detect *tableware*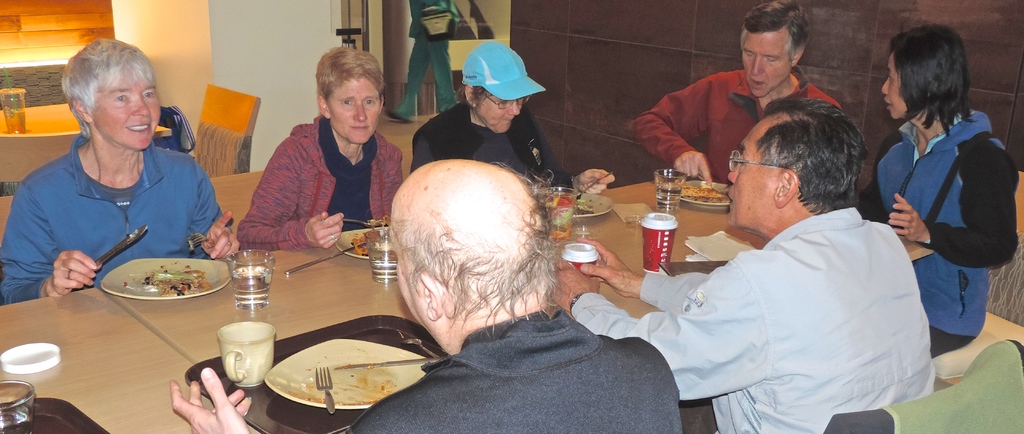
left=197, top=316, right=262, bottom=394
